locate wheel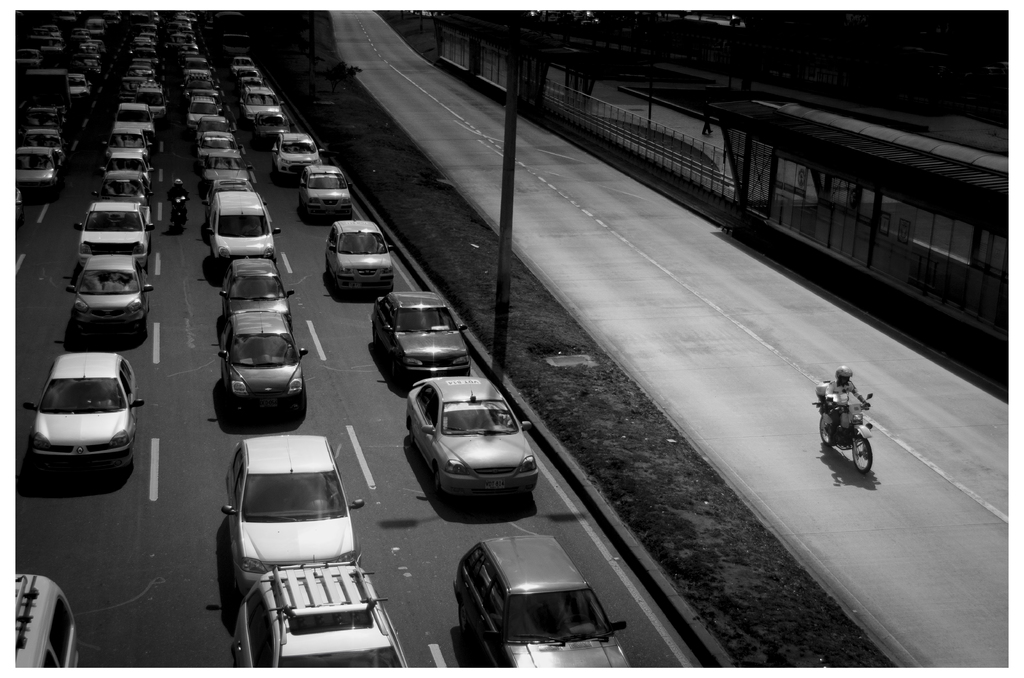
<region>819, 415, 833, 448</region>
